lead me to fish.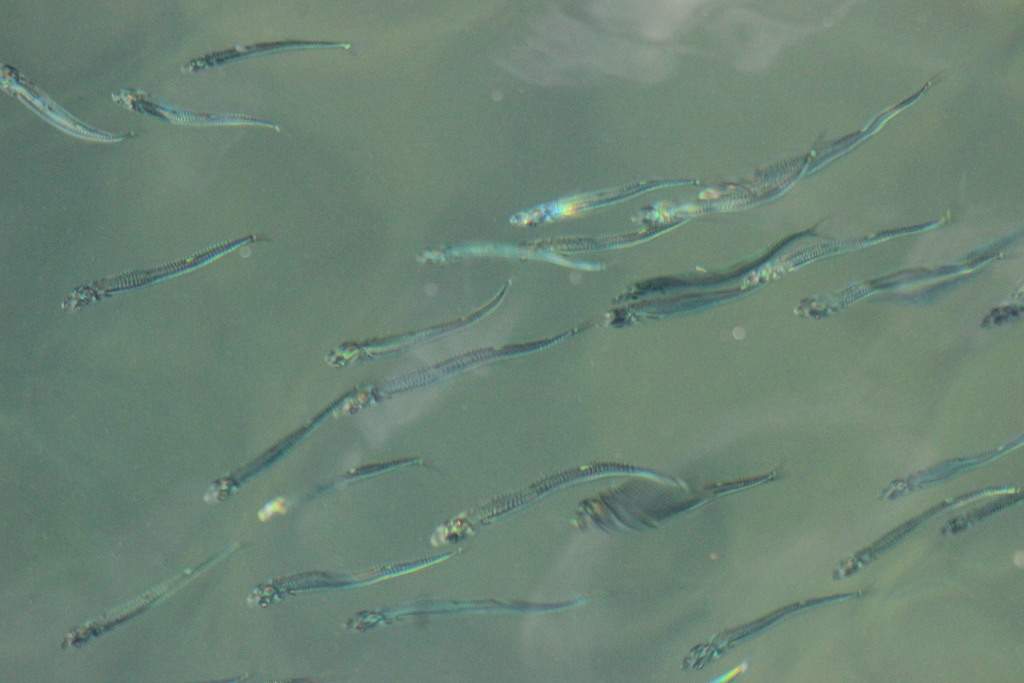
Lead to [x1=508, y1=174, x2=698, y2=230].
